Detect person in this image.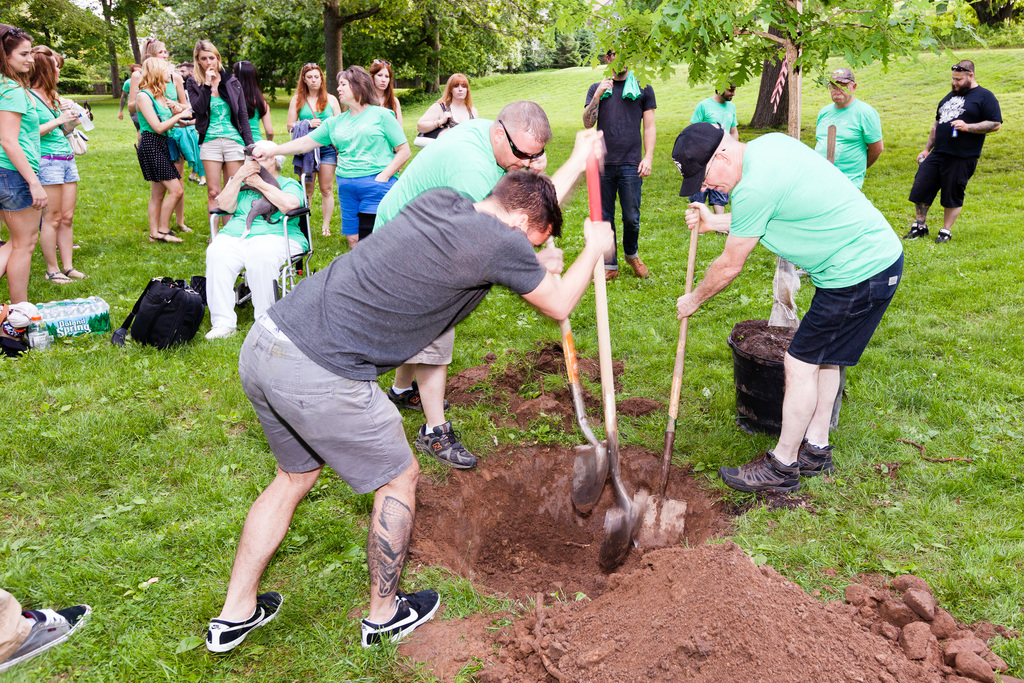
Detection: (left=185, top=43, right=246, bottom=236).
